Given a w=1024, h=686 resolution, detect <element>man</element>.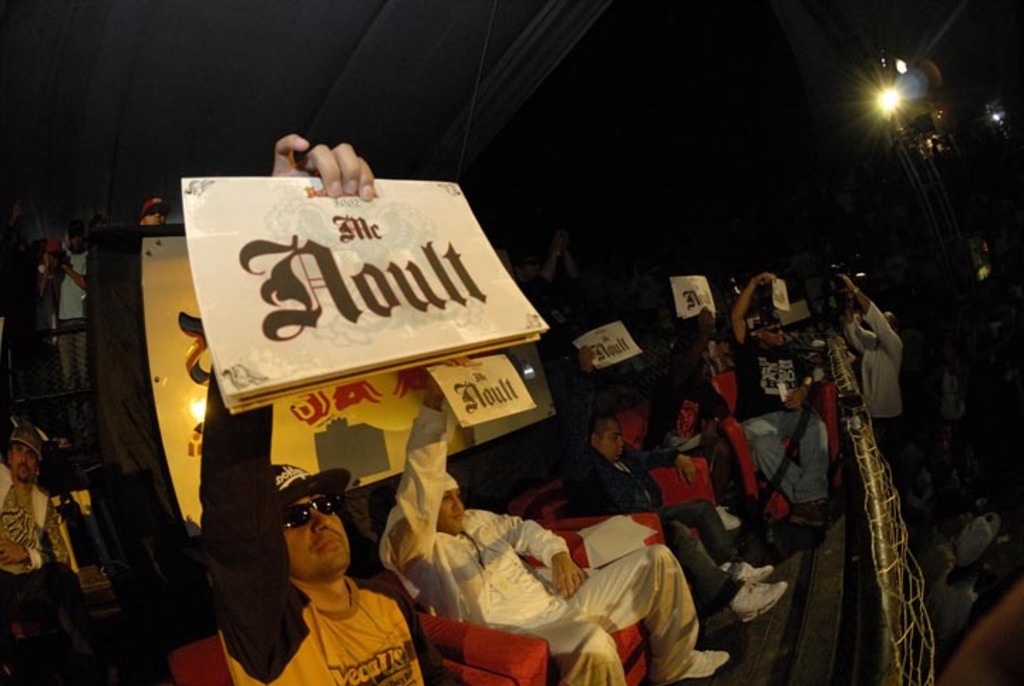
(left=711, top=266, right=833, bottom=541).
